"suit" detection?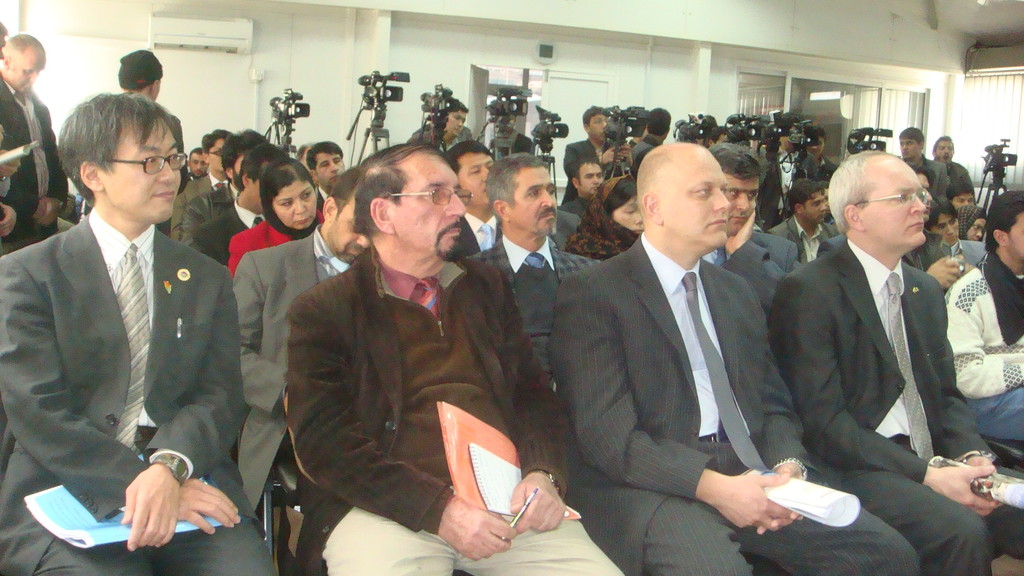
left=765, top=236, right=1000, bottom=575
